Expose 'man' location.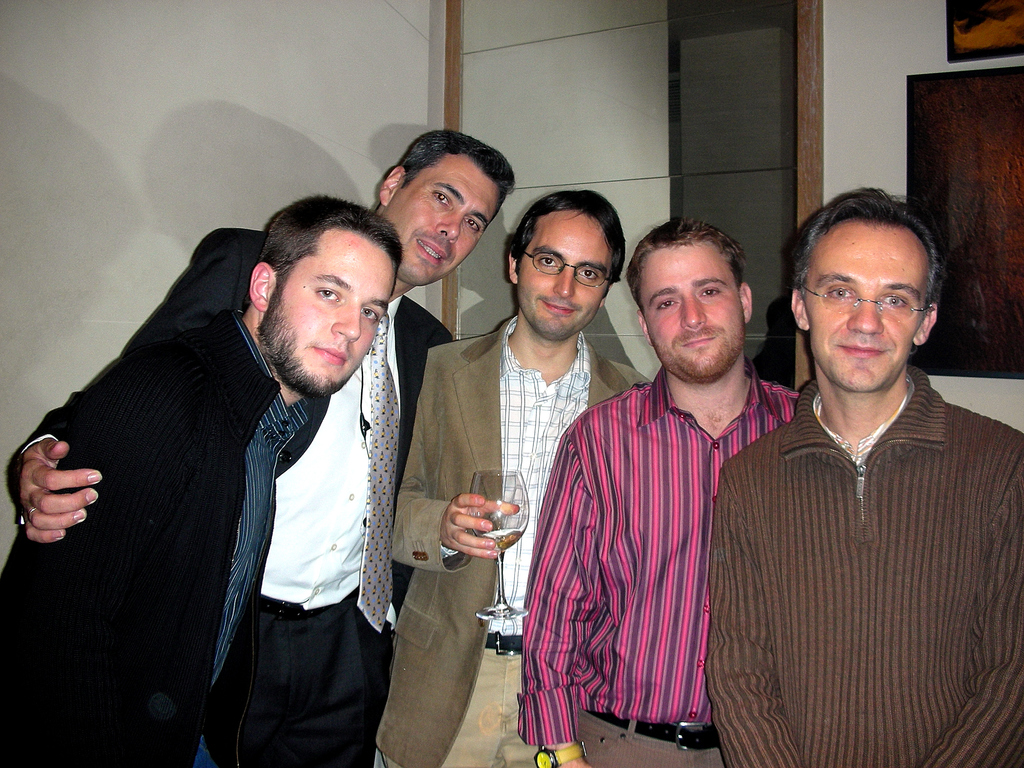
Exposed at {"x1": 13, "y1": 125, "x2": 516, "y2": 767}.
